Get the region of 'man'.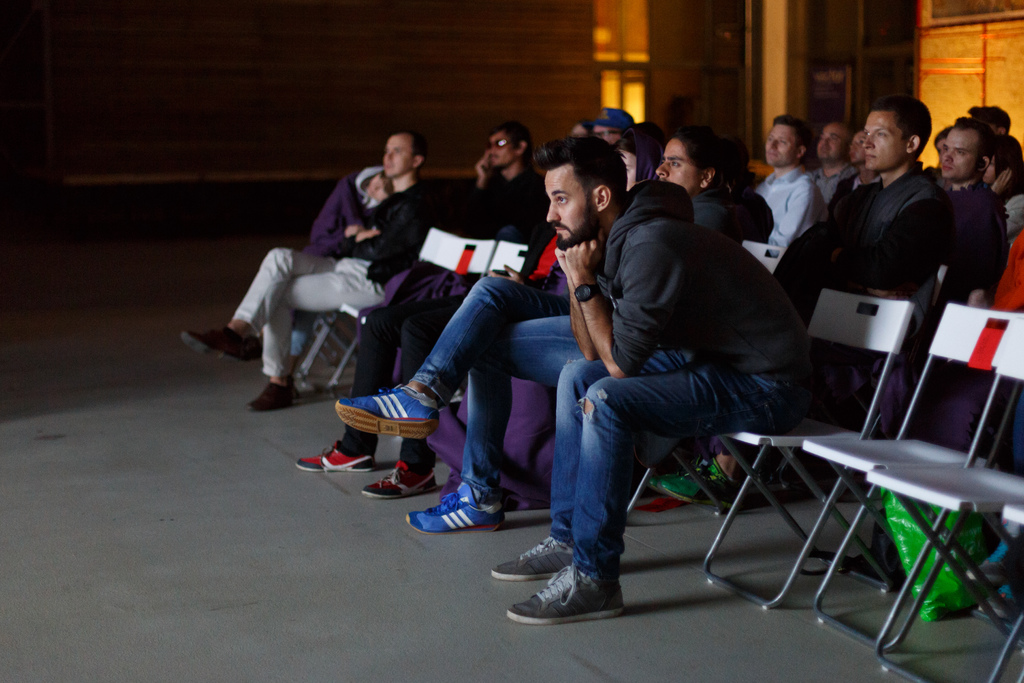
[x1=528, y1=144, x2=815, y2=598].
